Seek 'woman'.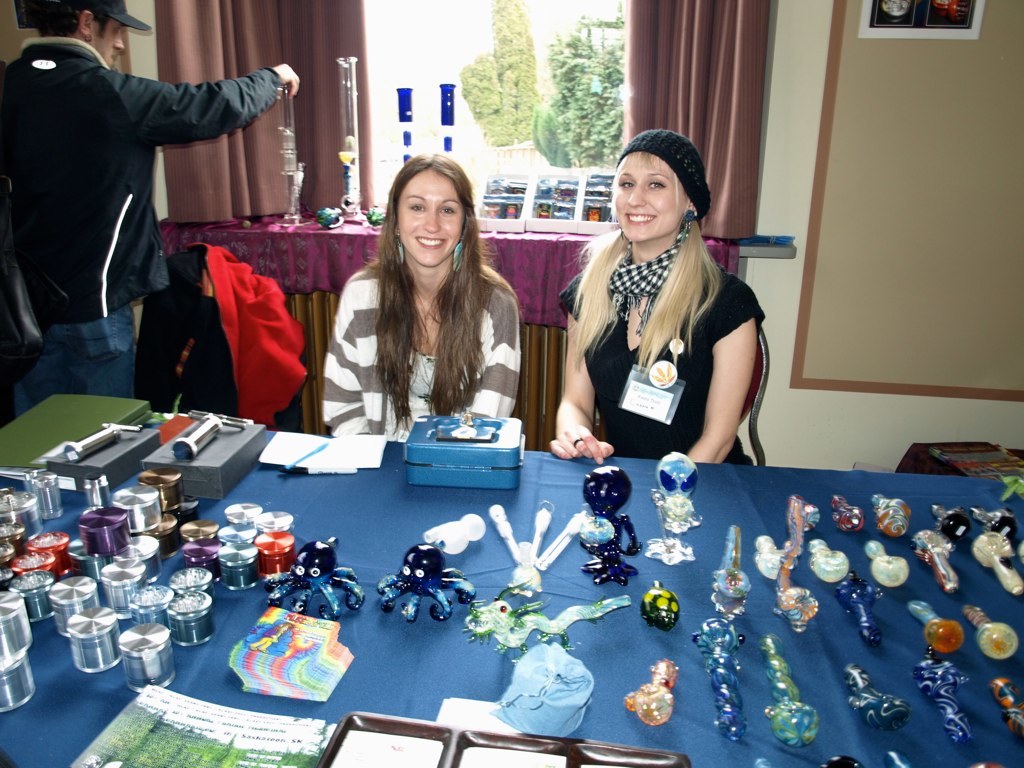
<box>323,155,511,438</box>.
